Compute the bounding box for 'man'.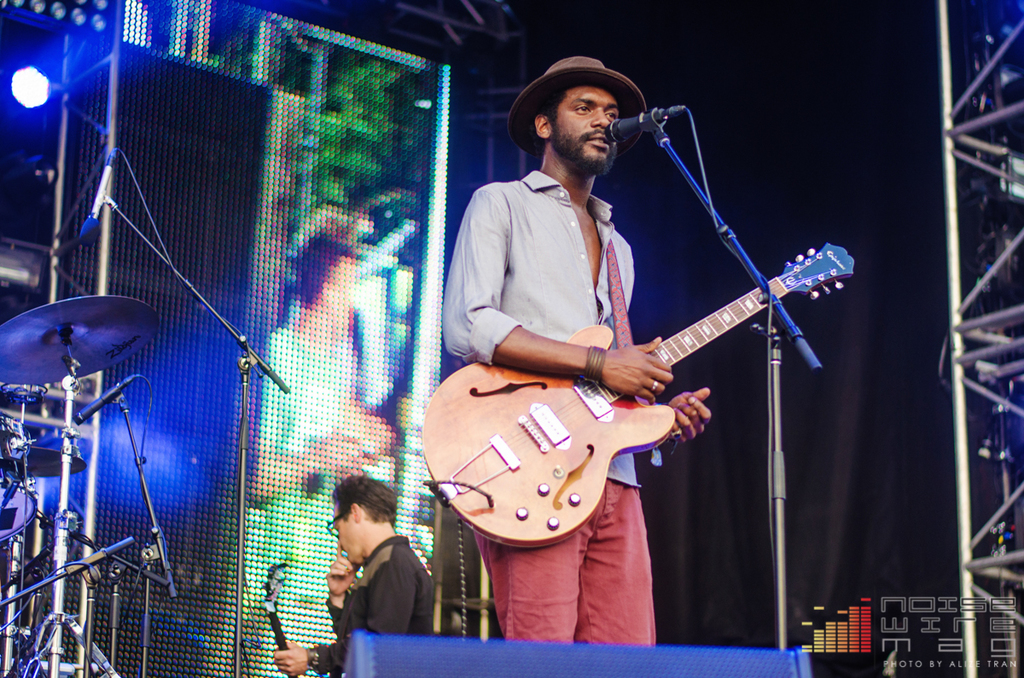
(440, 57, 712, 646).
